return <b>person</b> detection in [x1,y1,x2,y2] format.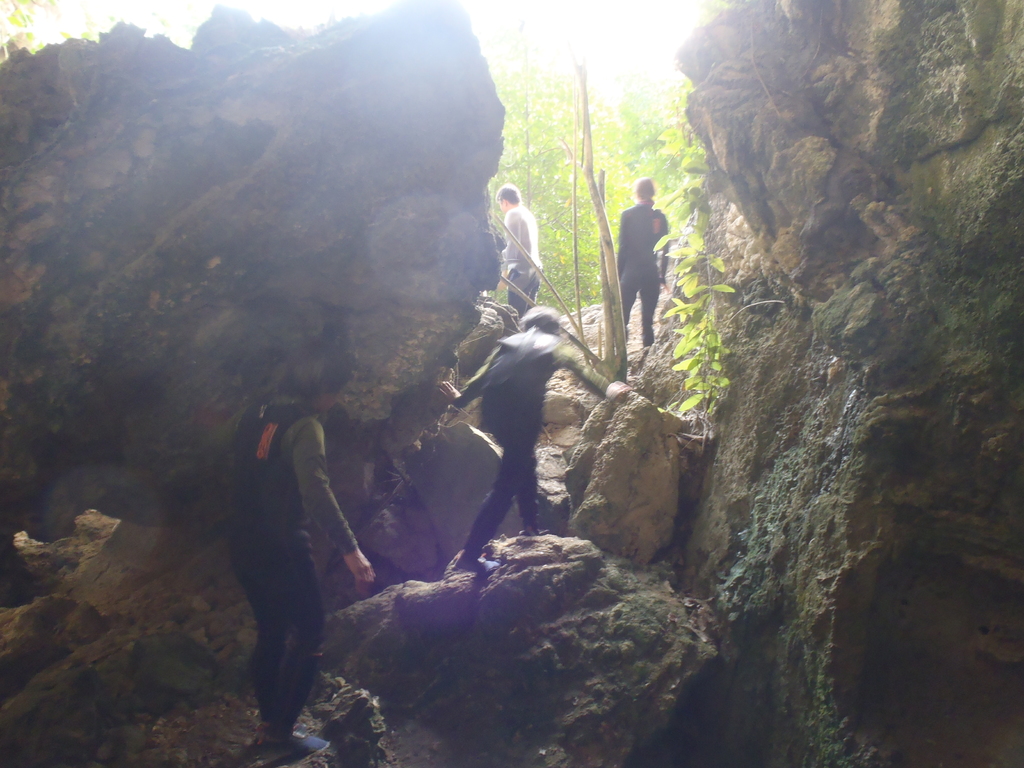
[445,304,627,573].
